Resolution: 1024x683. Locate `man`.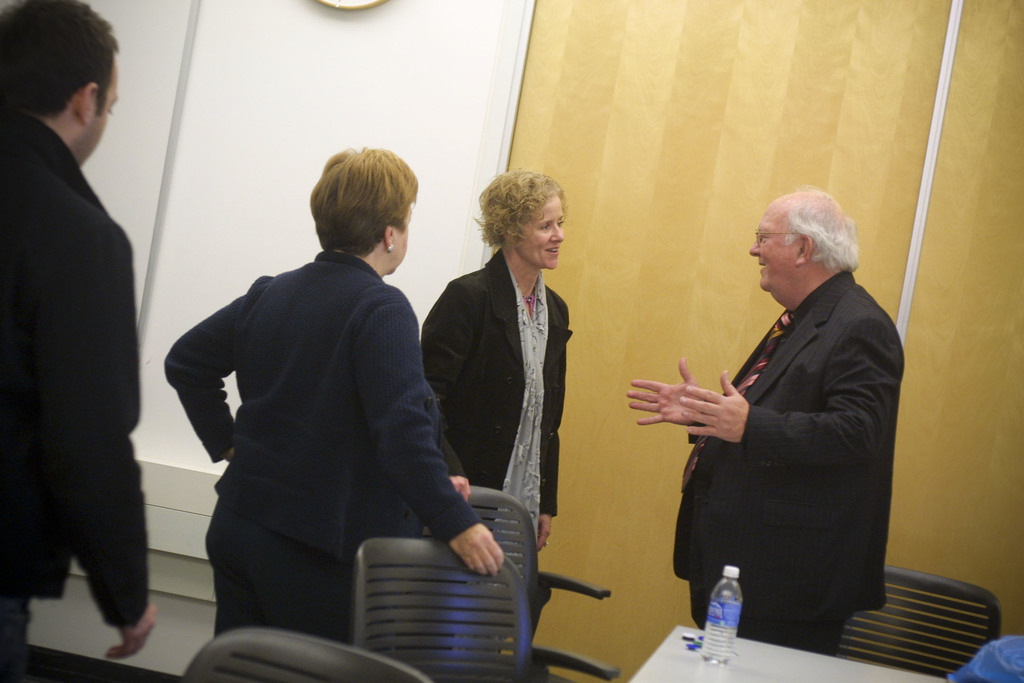
left=653, top=176, right=919, bottom=655.
